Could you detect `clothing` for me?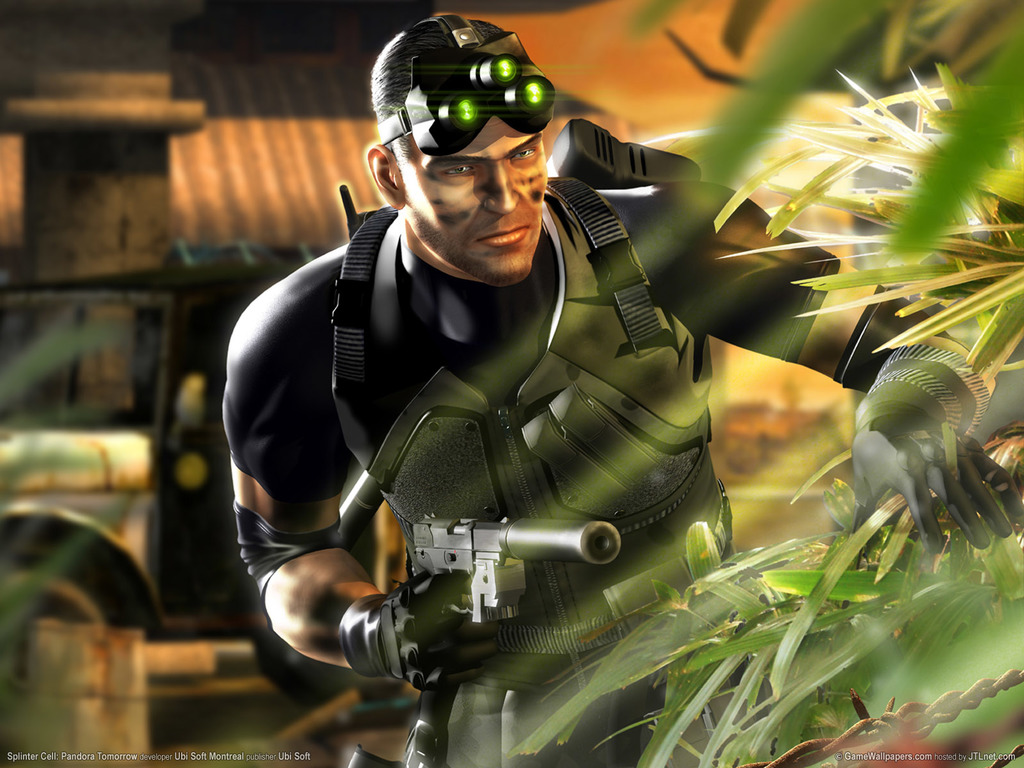
Detection result: bbox=[220, 185, 837, 767].
